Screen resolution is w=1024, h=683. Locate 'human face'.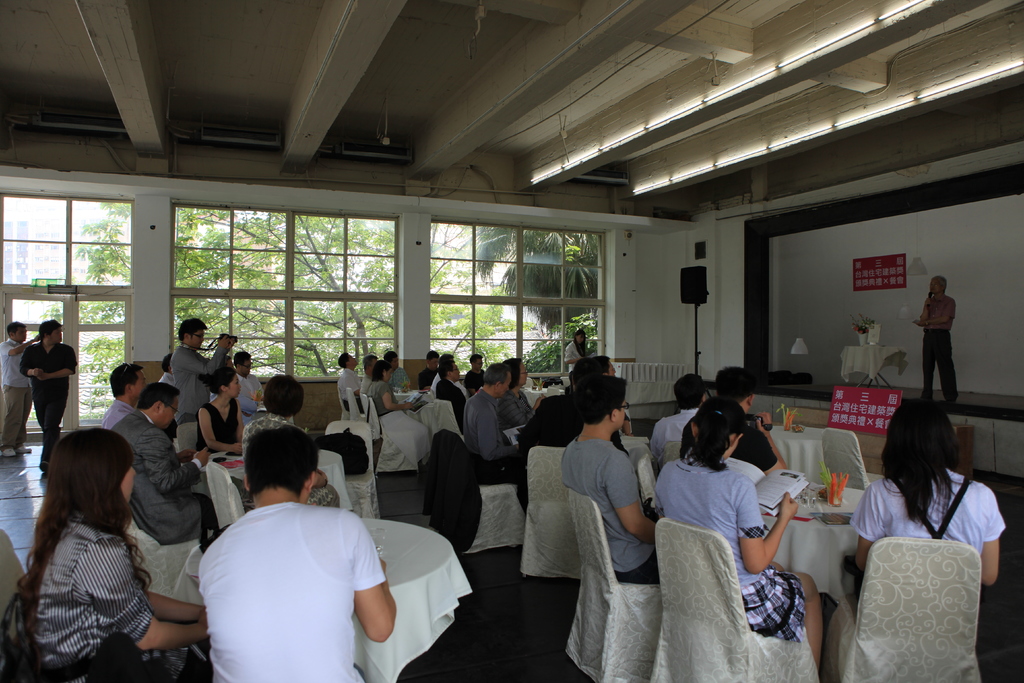
l=521, t=359, r=528, b=385.
